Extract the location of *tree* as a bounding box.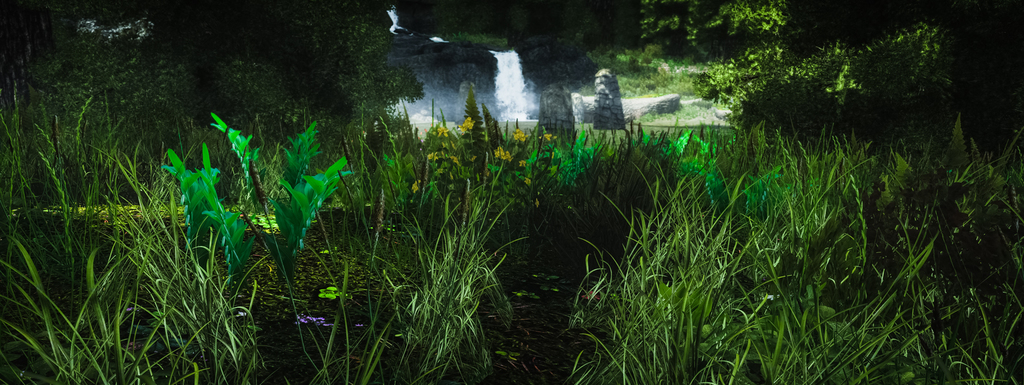
(629, 0, 788, 135).
